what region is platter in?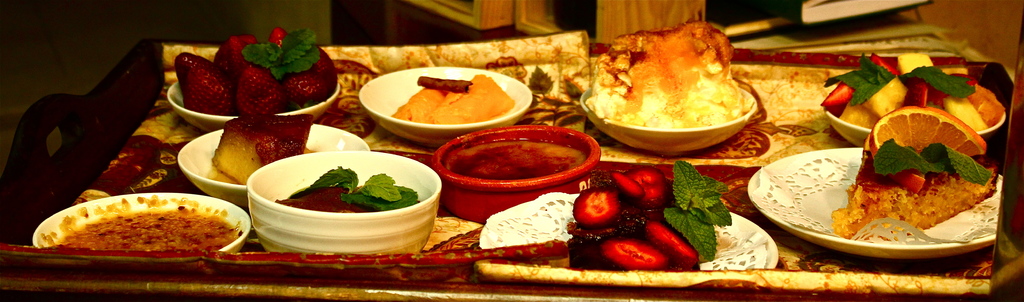
bbox(483, 192, 775, 271).
